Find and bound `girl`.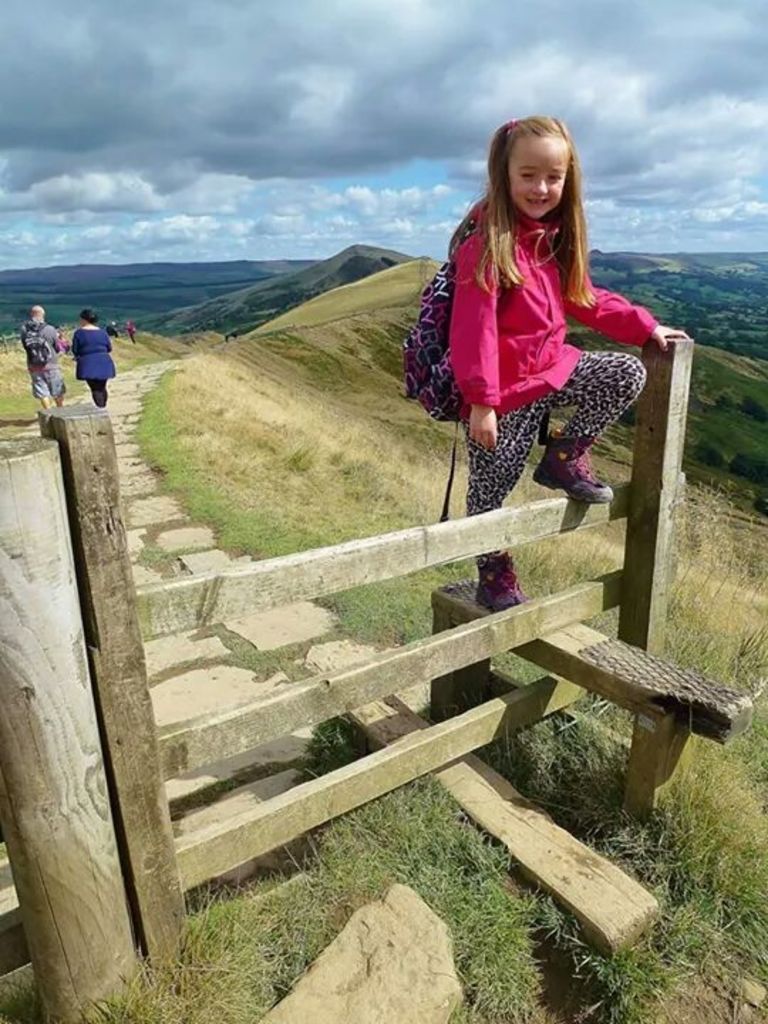
Bound: [x1=401, y1=115, x2=690, y2=610].
